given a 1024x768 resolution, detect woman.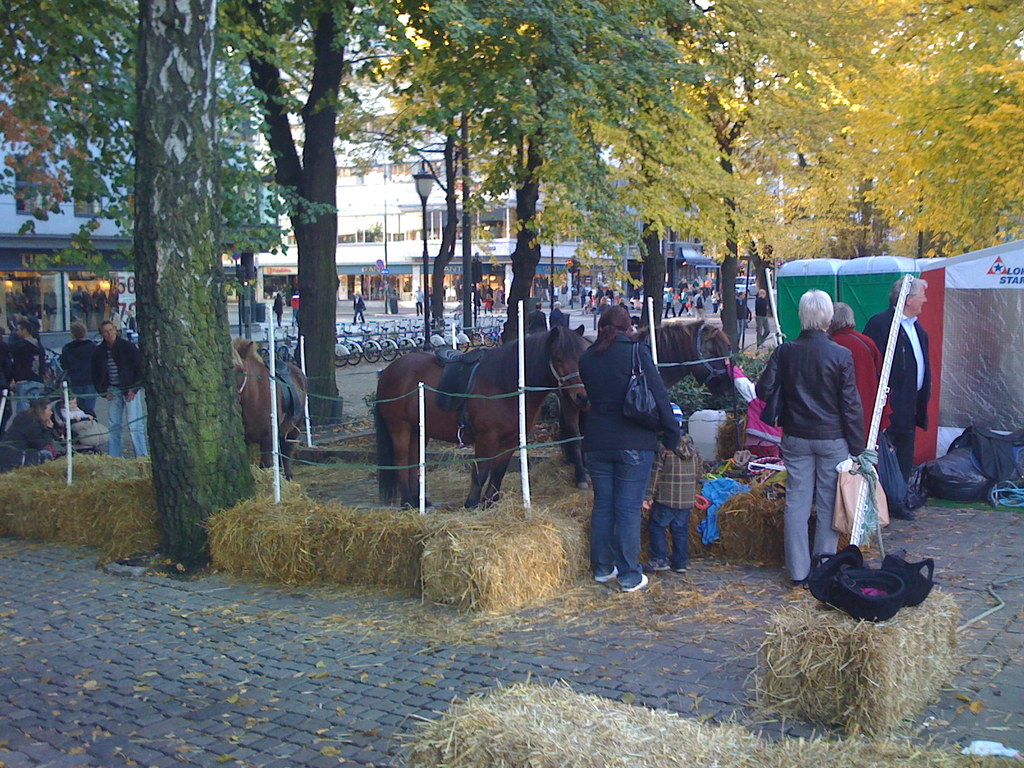
box=[472, 285, 486, 316].
